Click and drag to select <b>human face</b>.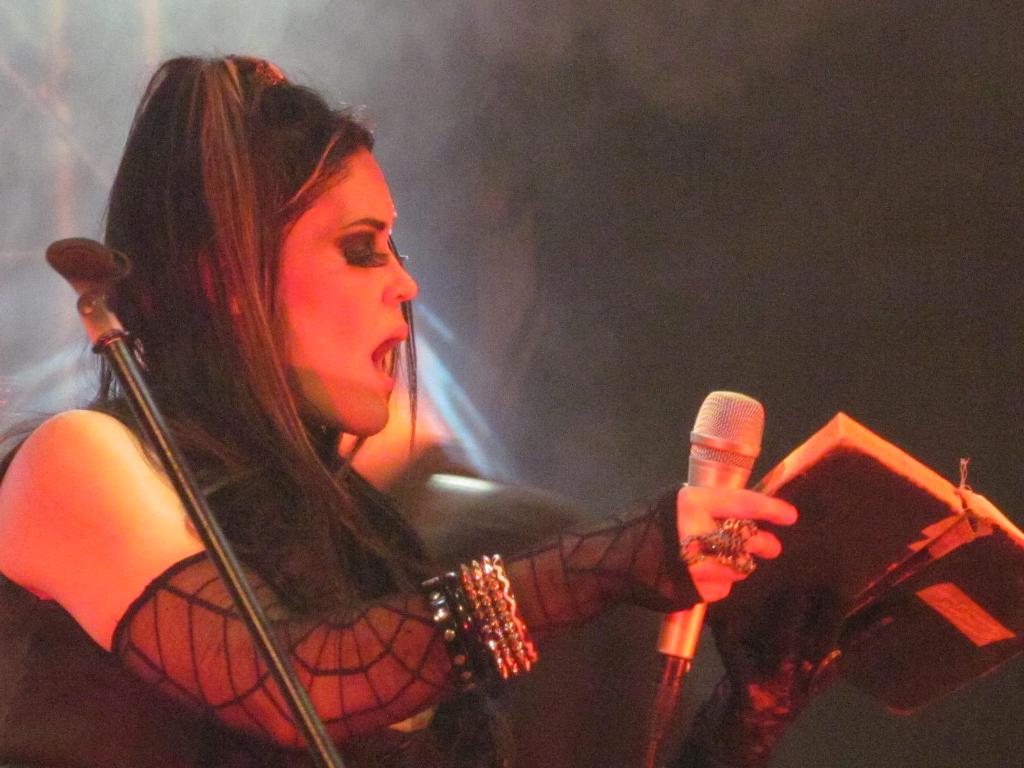
Selection: bbox=(266, 144, 417, 438).
